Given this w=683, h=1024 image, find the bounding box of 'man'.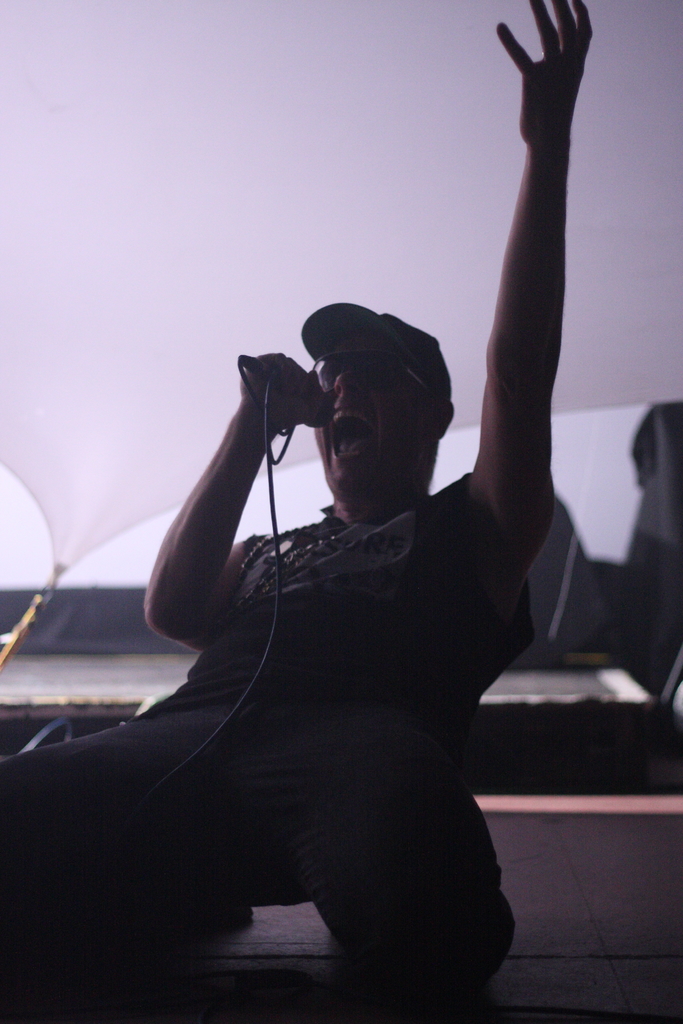
box=[0, 0, 601, 1023].
